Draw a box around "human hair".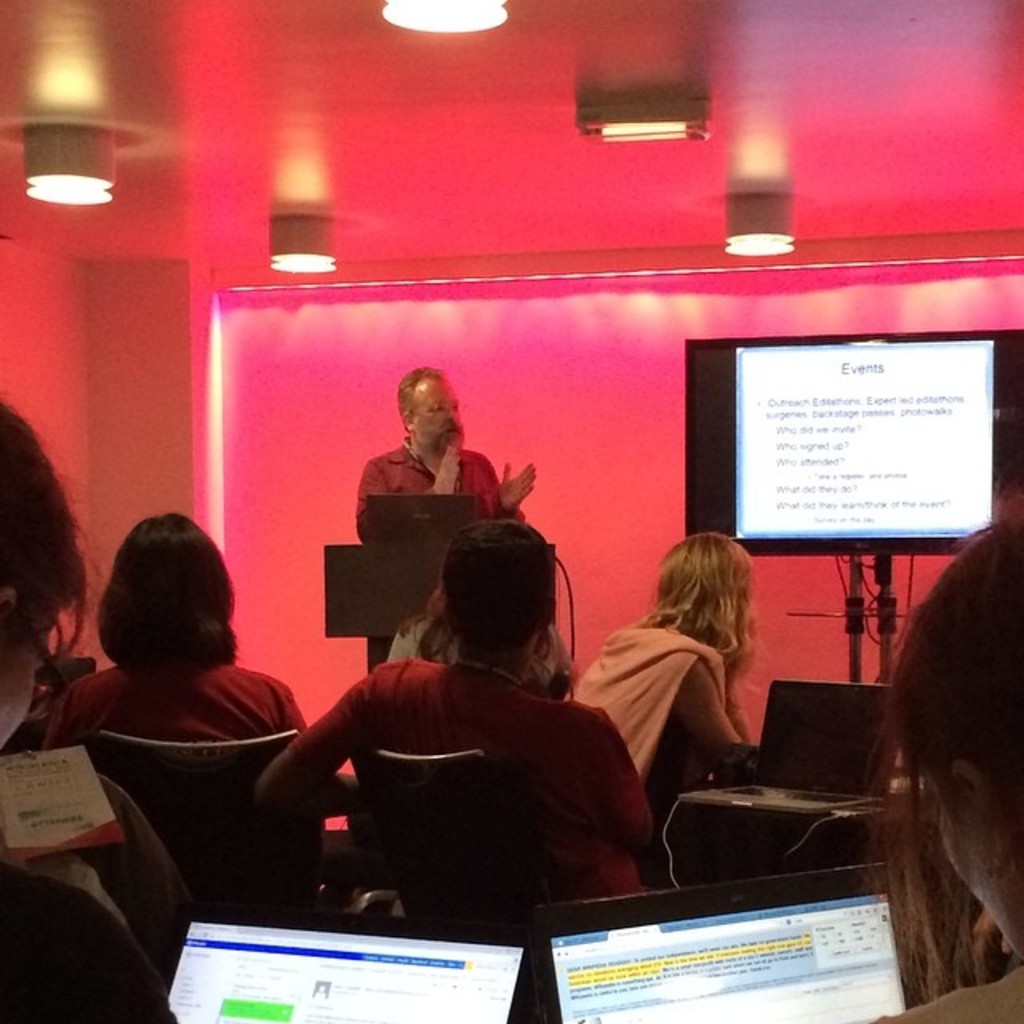
[x1=0, y1=402, x2=88, y2=706].
